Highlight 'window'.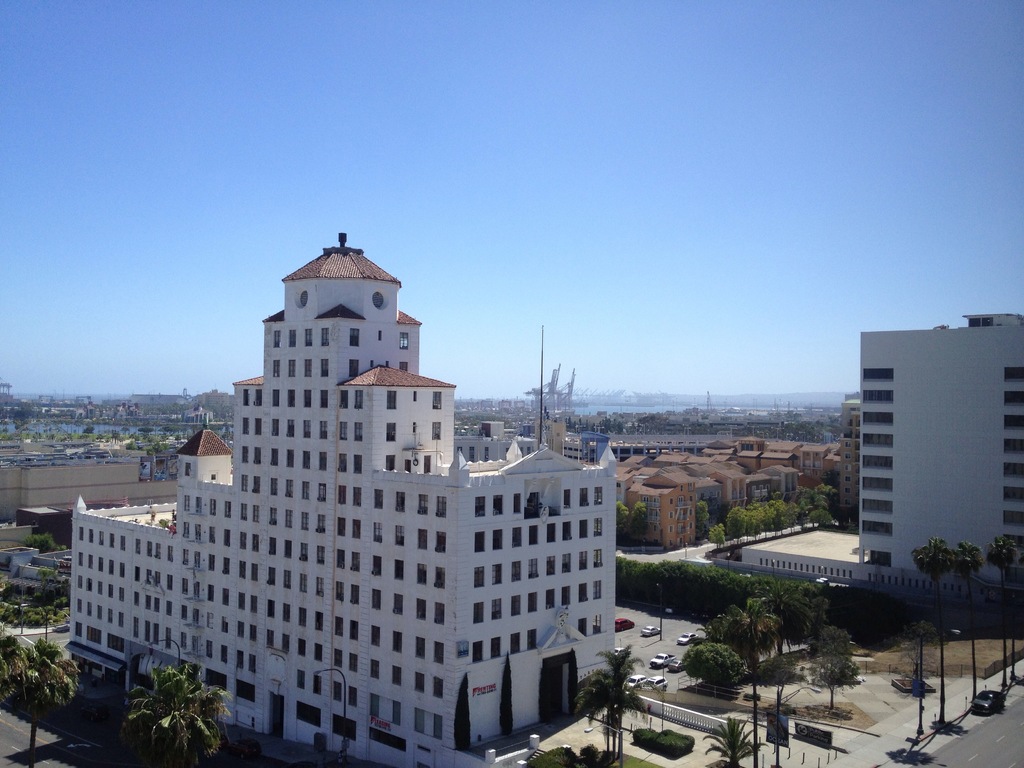
Highlighted region: (x1=580, y1=554, x2=588, y2=570).
